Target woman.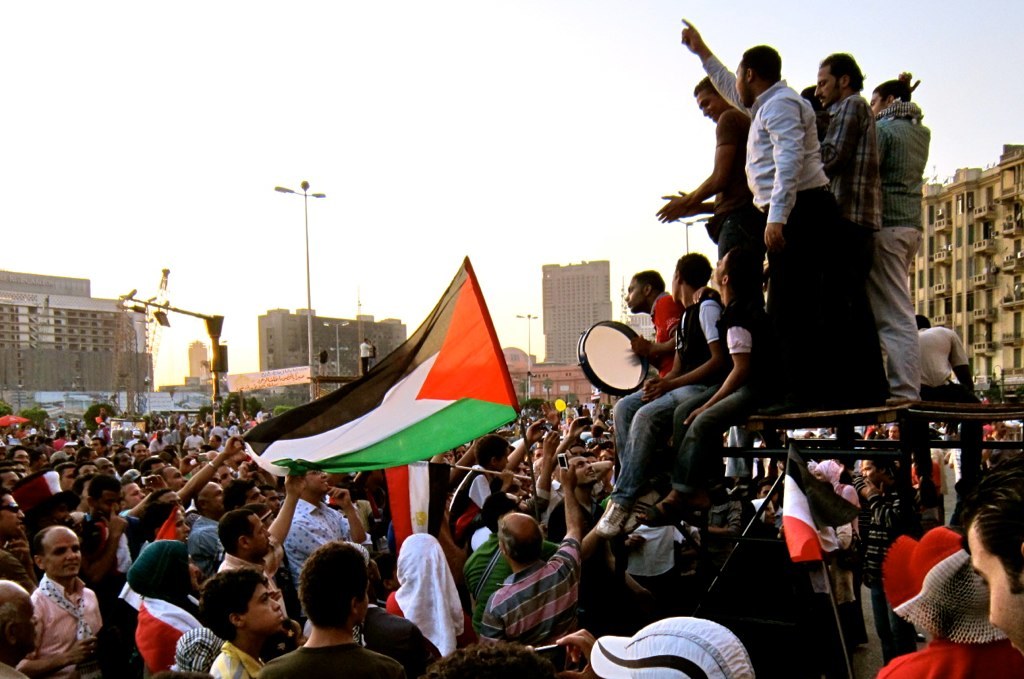
Target region: bbox=[812, 460, 861, 603].
